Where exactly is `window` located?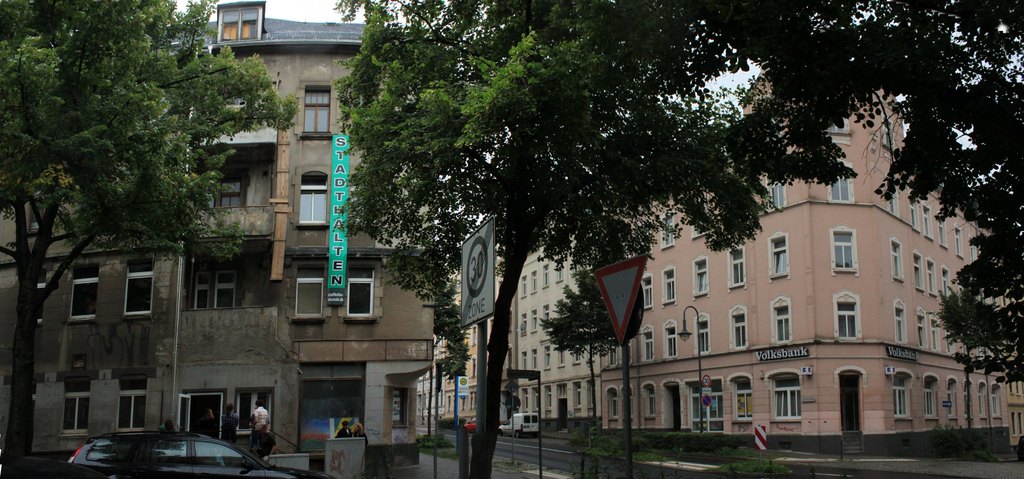
Its bounding box is pyautogui.locateOnScreen(217, 177, 244, 208).
